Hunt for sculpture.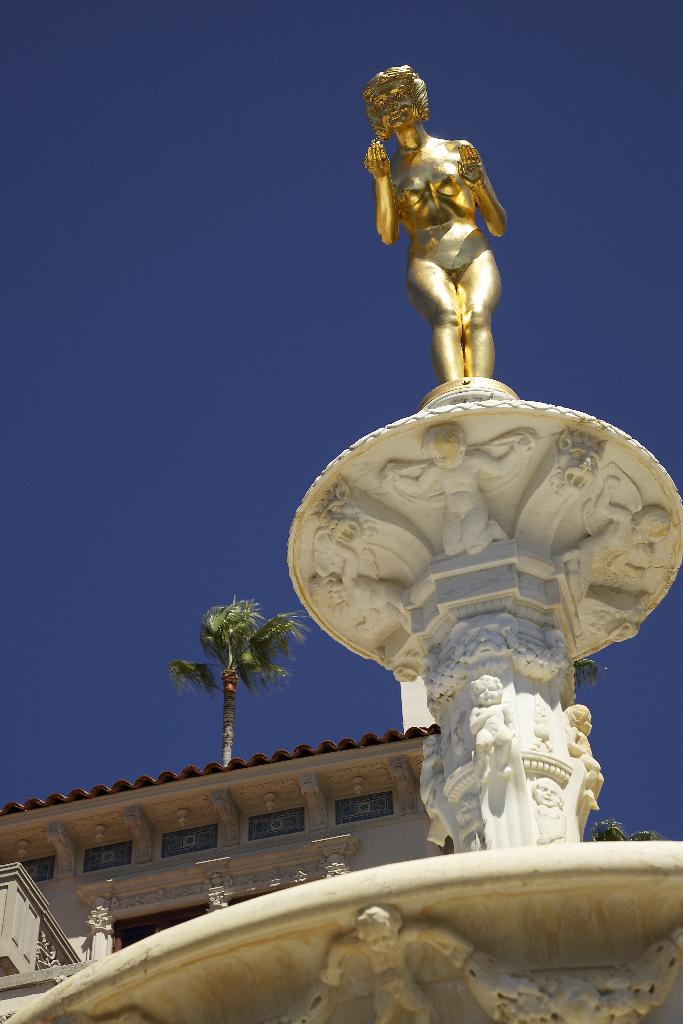
Hunted down at bbox=[370, 53, 527, 413].
